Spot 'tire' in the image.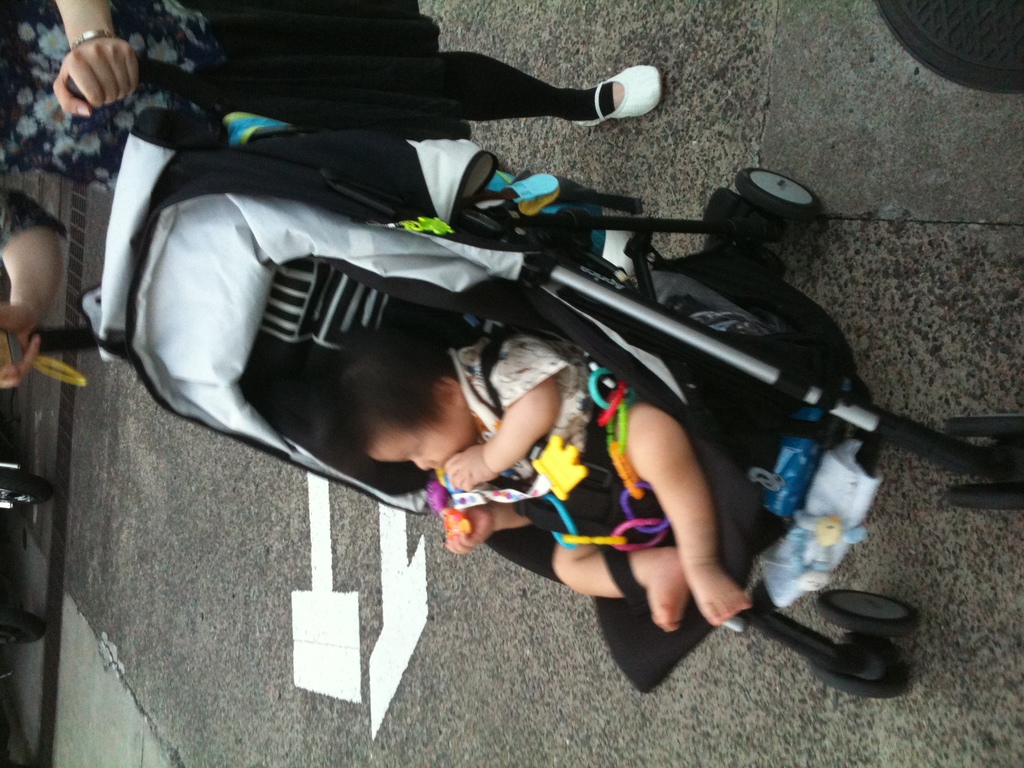
'tire' found at BBox(706, 188, 794, 241).
